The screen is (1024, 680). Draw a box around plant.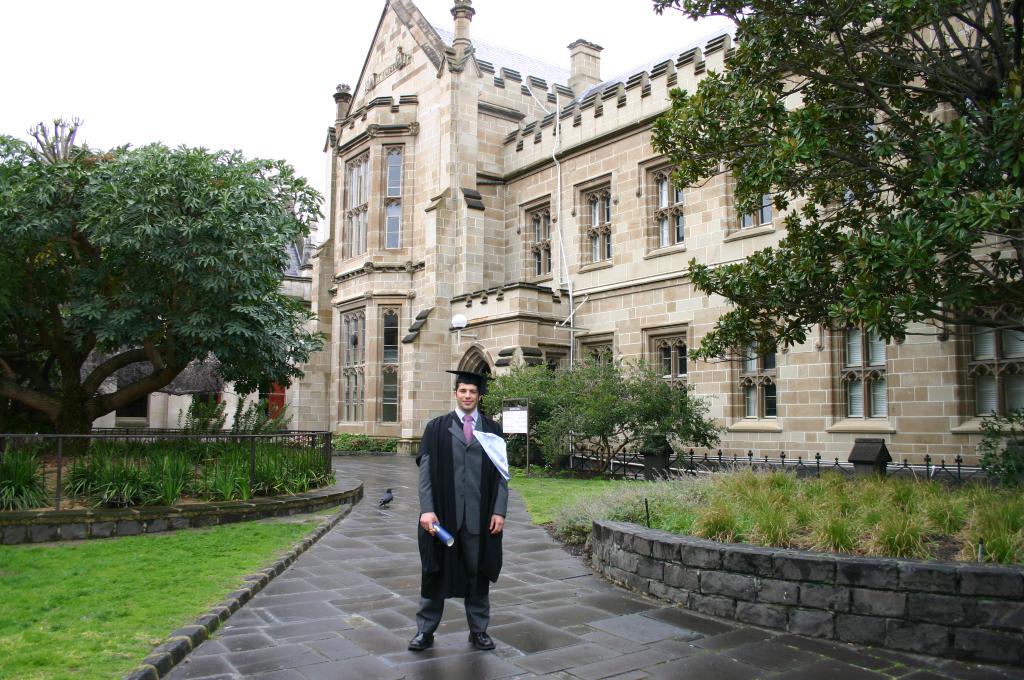
173:369:227:439.
